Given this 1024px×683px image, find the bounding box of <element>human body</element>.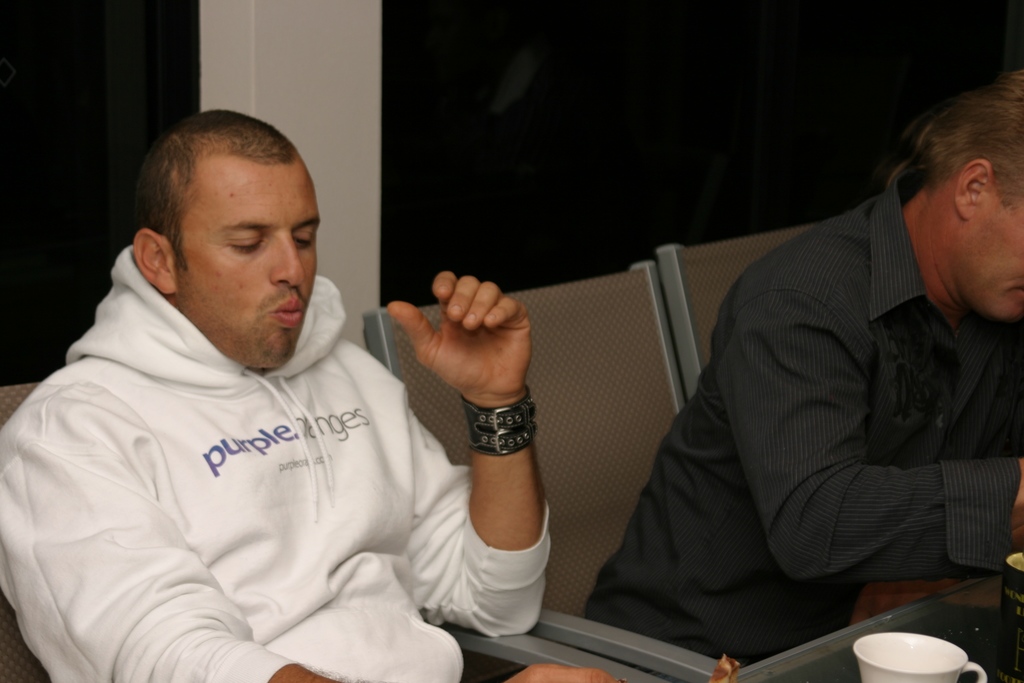
box=[582, 168, 1023, 667].
